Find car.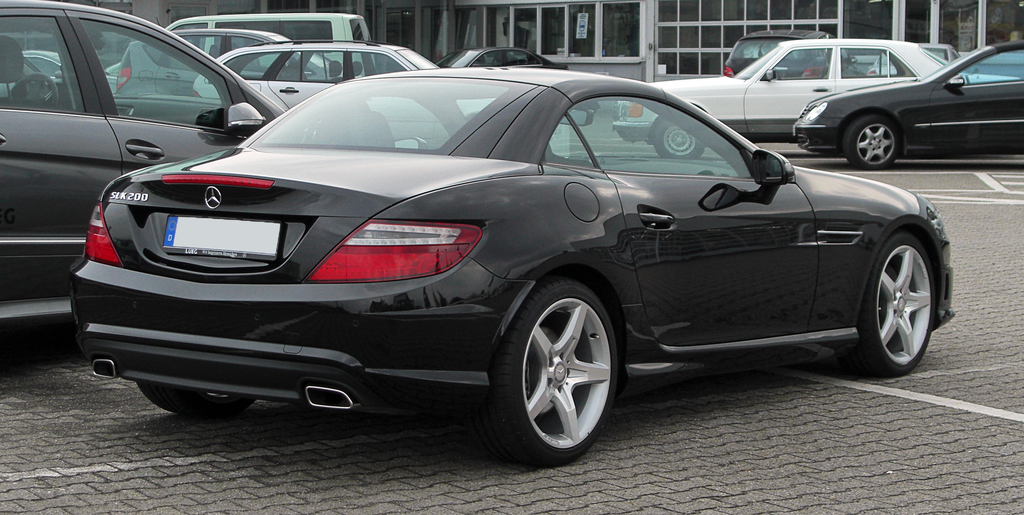
{"left": 792, "top": 40, "right": 1023, "bottom": 170}.
